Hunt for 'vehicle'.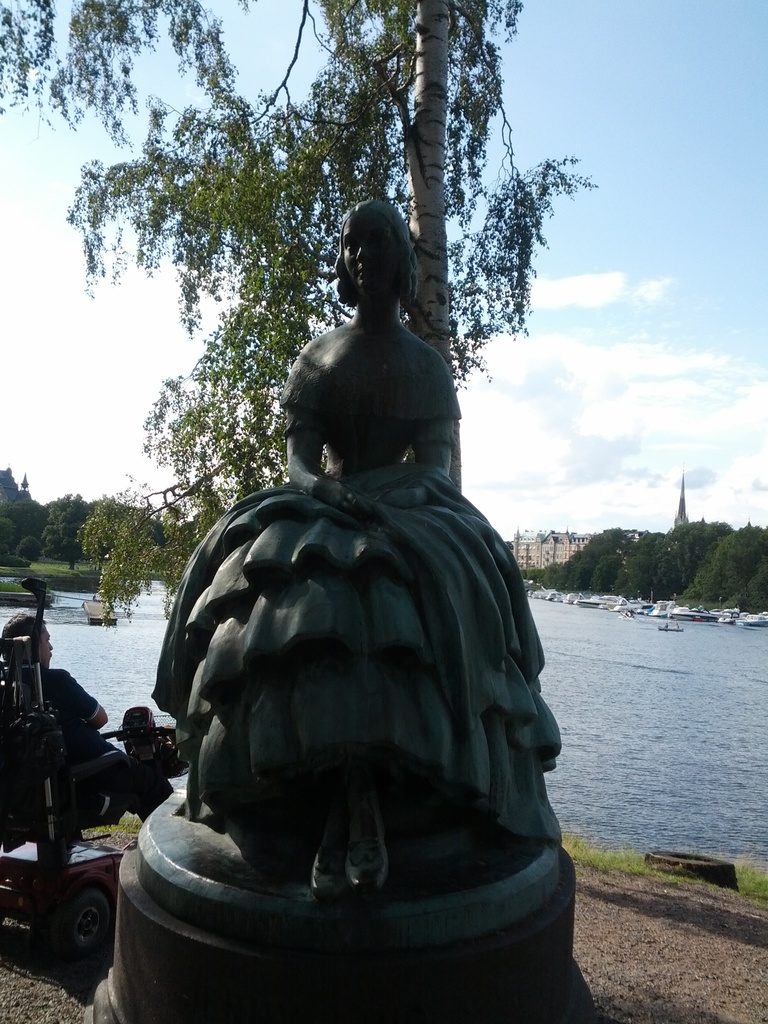
Hunted down at 735:612:767:628.
